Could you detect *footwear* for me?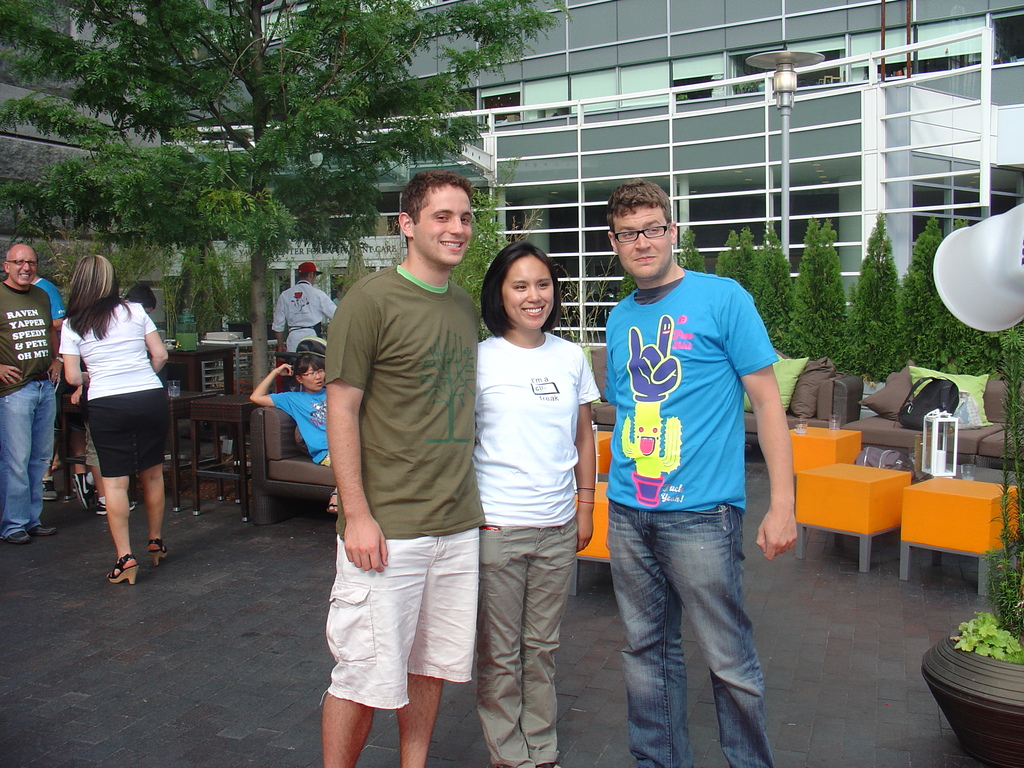
Detection result: <box>106,552,140,588</box>.
